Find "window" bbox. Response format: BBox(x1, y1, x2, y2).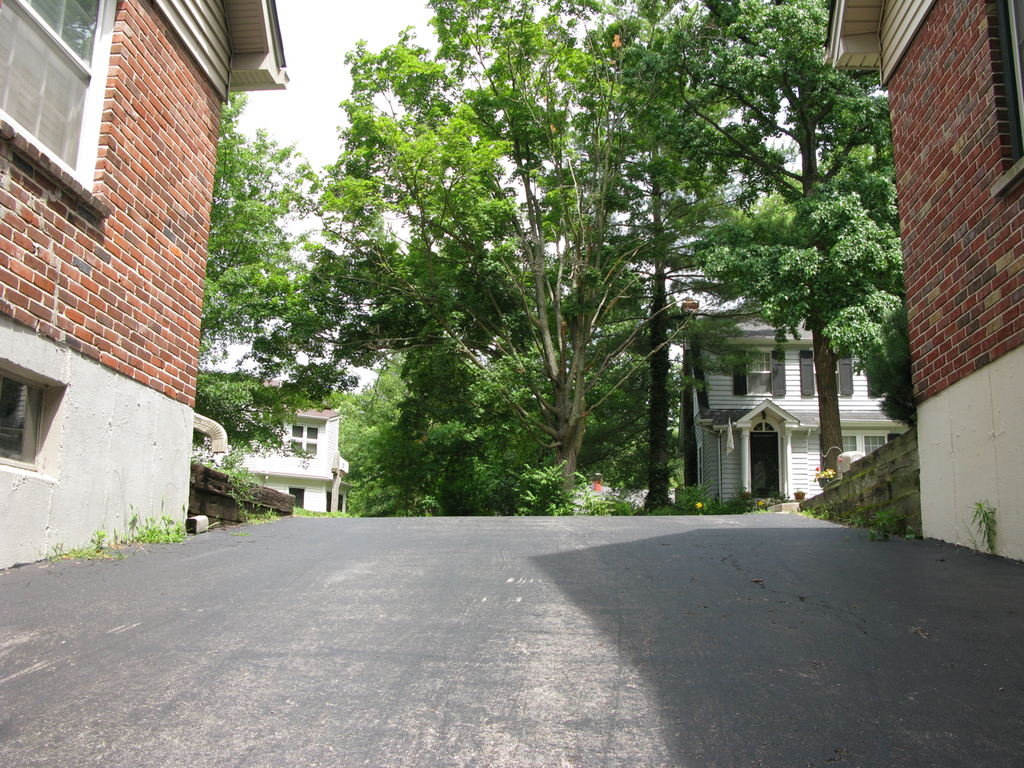
BBox(1, 14, 104, 196).
